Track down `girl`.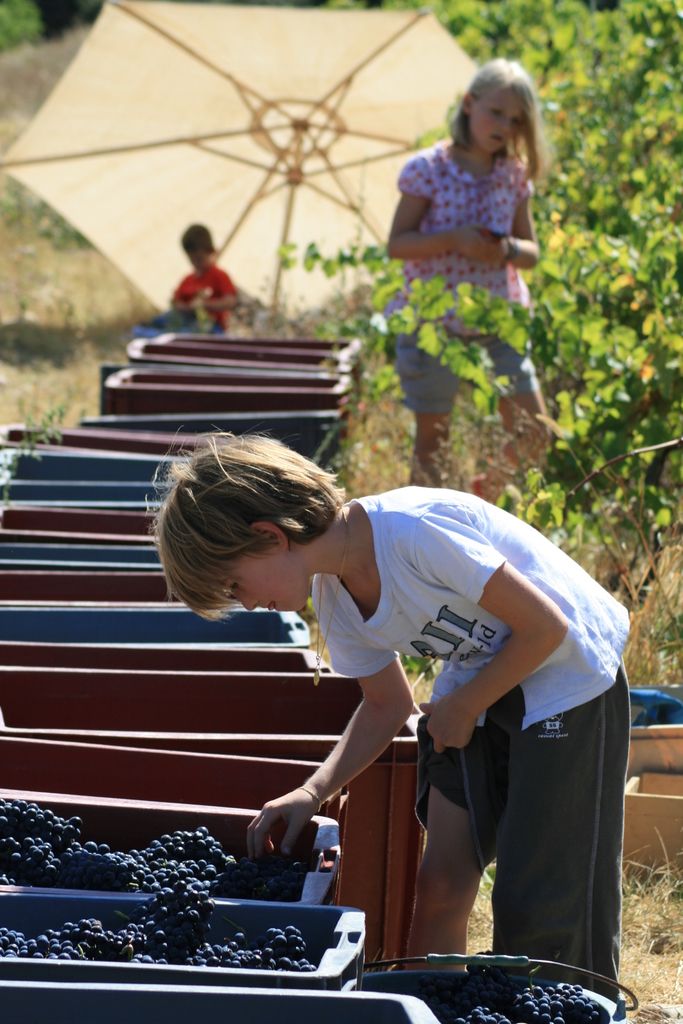
Tracked to x1=383, y1=61, x2=545, y2=503.
